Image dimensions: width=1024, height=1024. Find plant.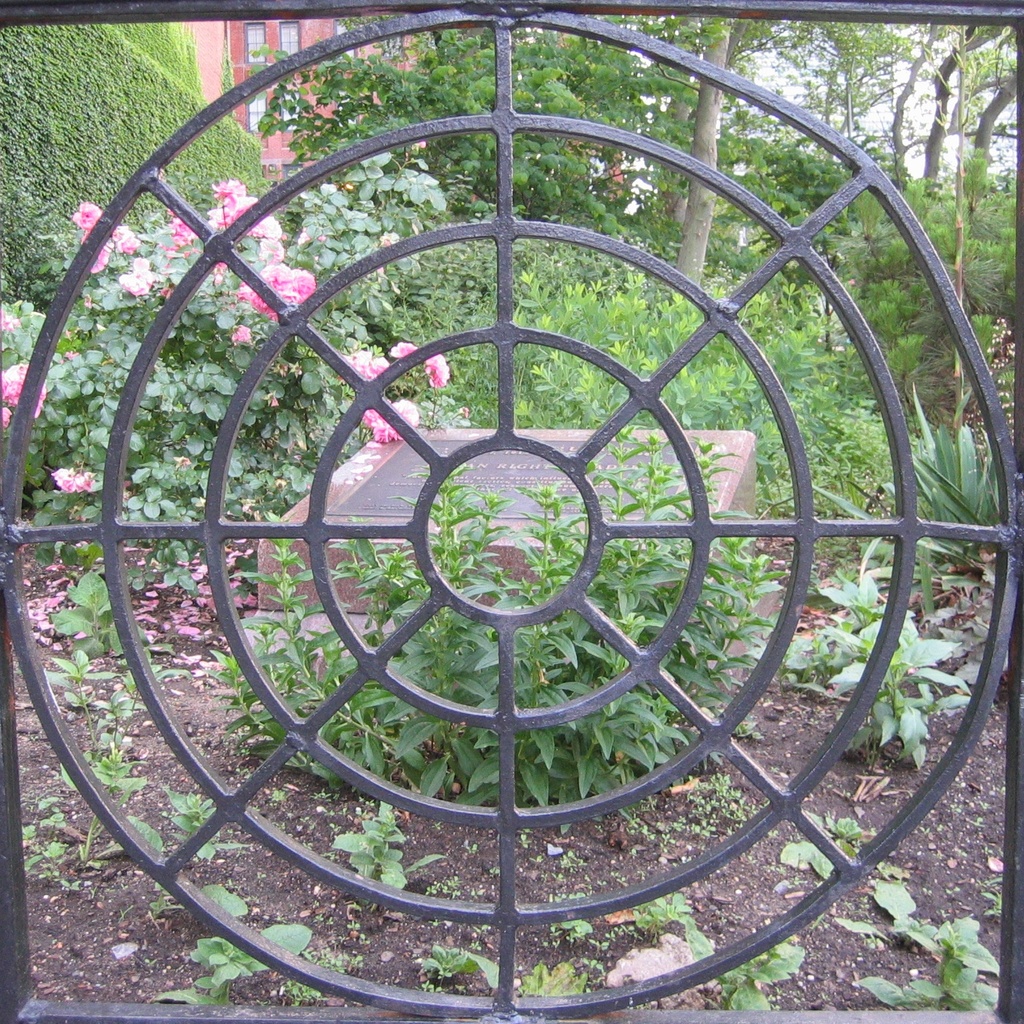
bbox=[418, 204, 596, 439].
